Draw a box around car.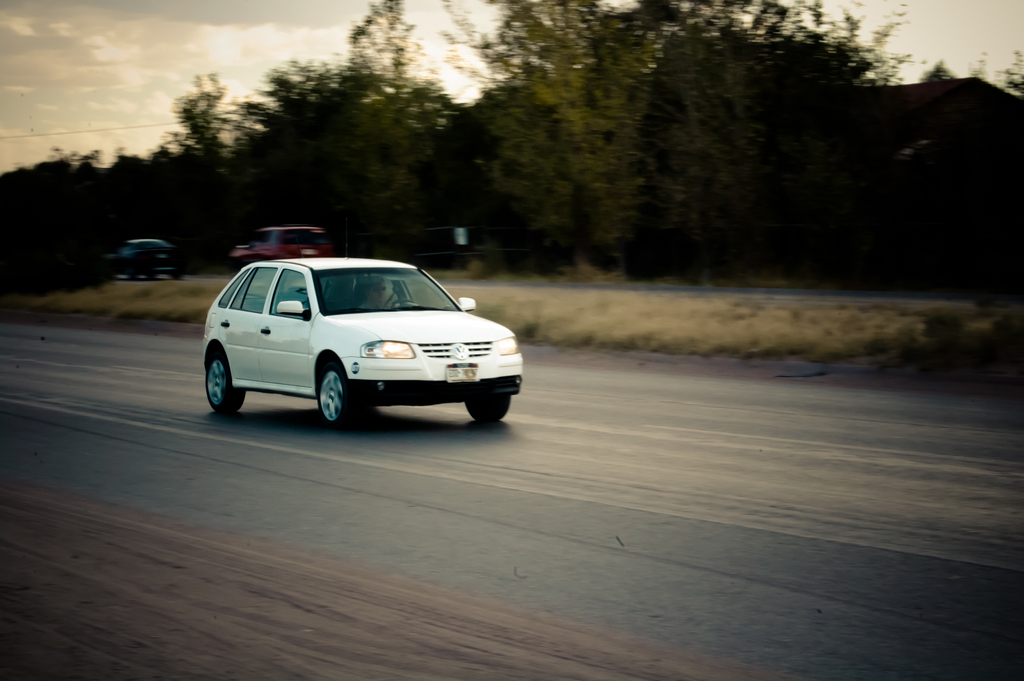
bbox(228, 221, 330, 272).
